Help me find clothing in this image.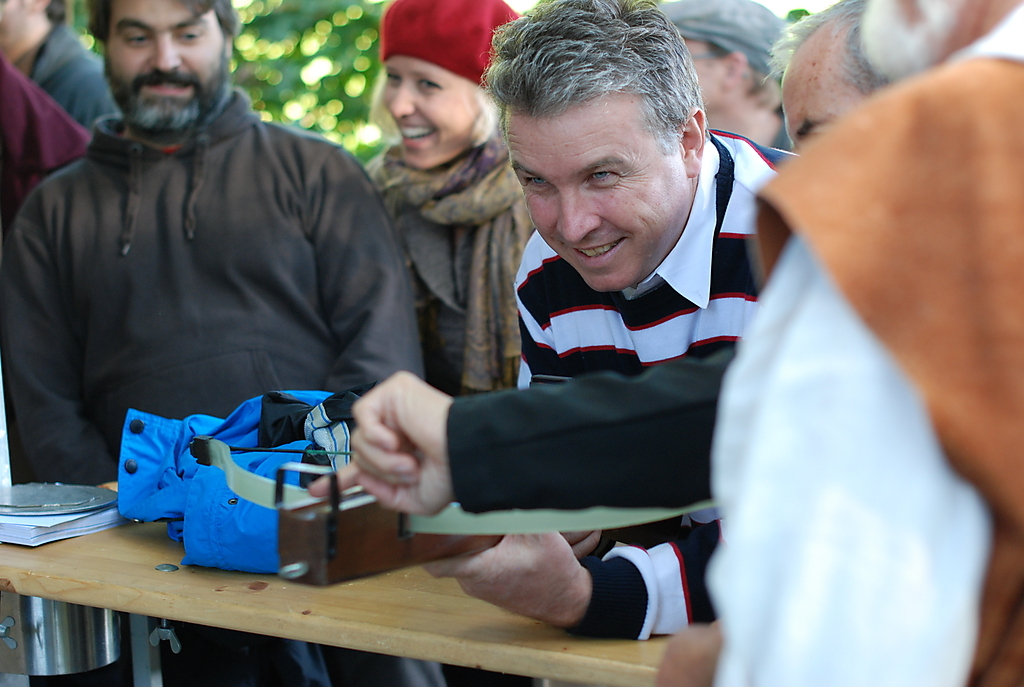
Found it: 451 339 727 532.
